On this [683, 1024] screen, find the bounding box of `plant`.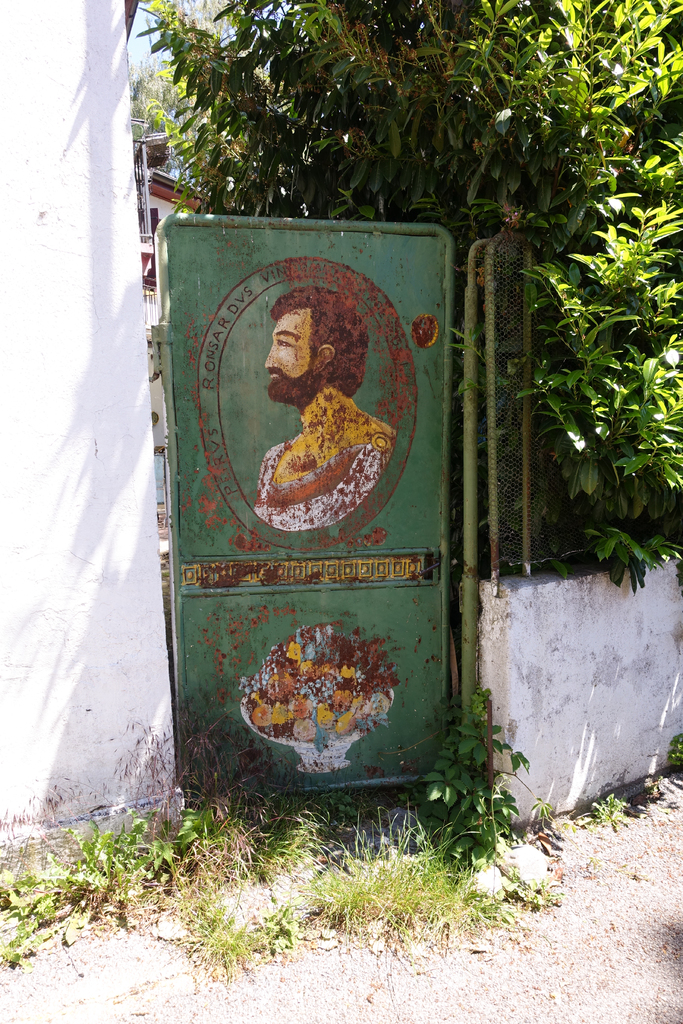
Bounding box: <box>416,691,555,865</box>.
